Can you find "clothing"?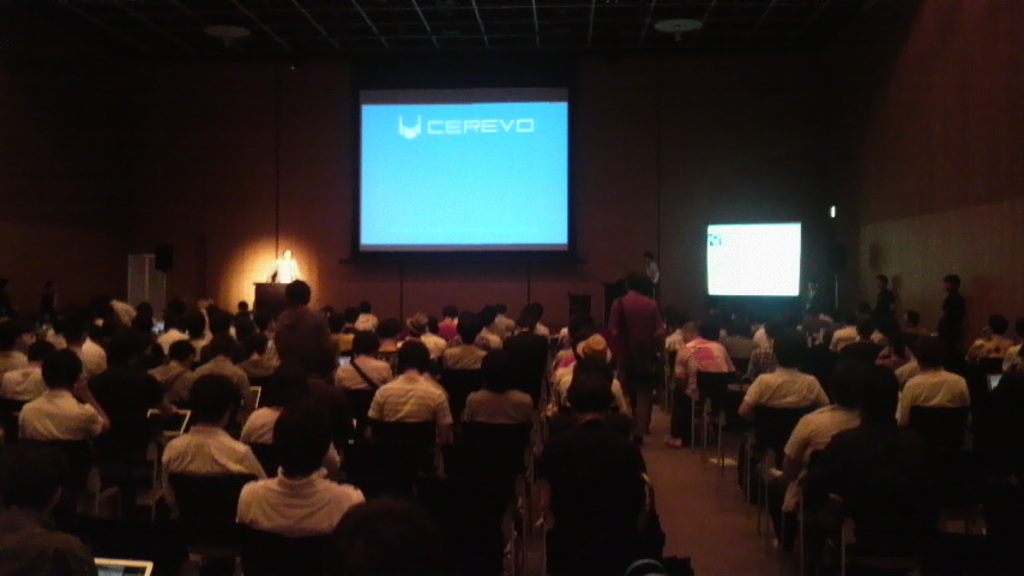
Yes, bounding box: {"left": 189, "top": 353, "right": 249, "bottom": 413}.
